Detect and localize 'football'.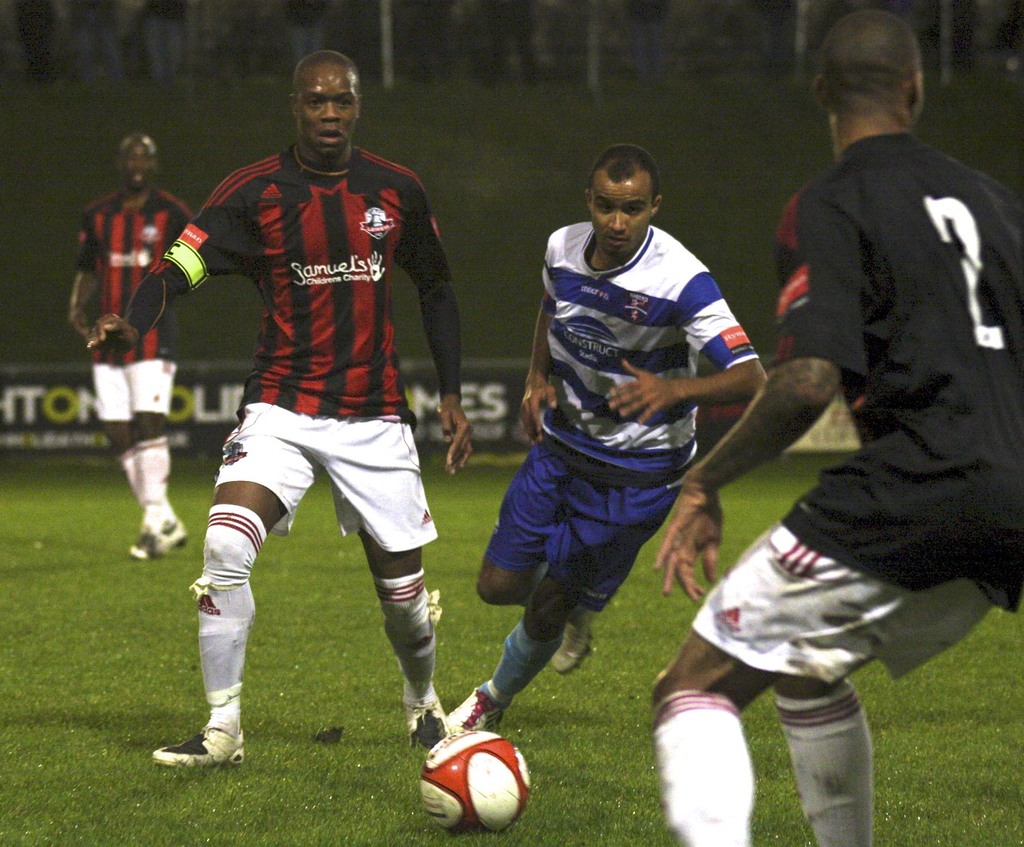
Localized at [419,730,533,836].
